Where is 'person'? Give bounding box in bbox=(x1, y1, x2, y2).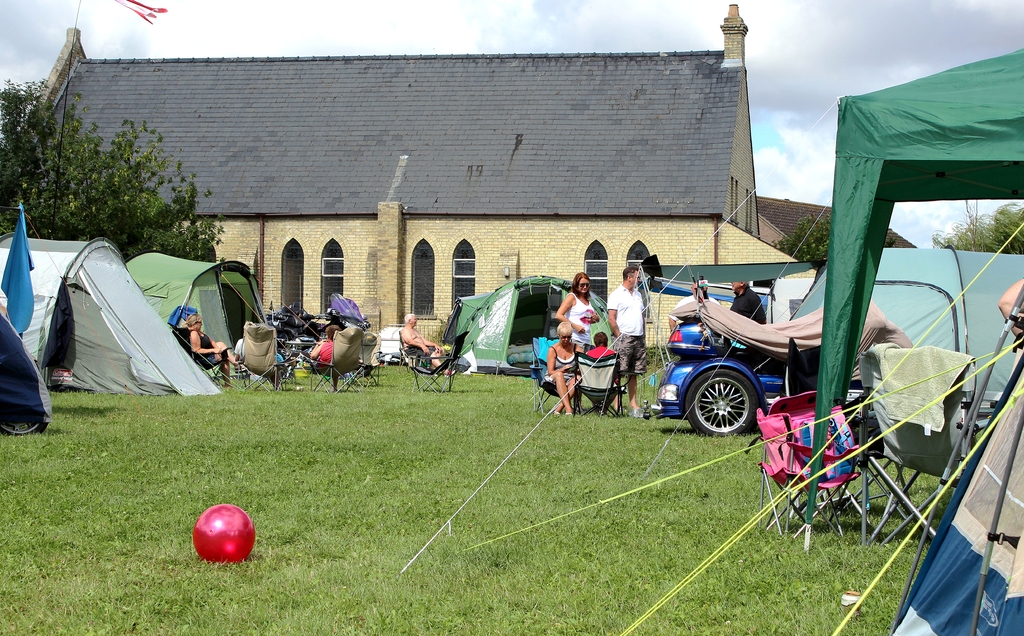
bbox=(552, 272, 602, 345).
